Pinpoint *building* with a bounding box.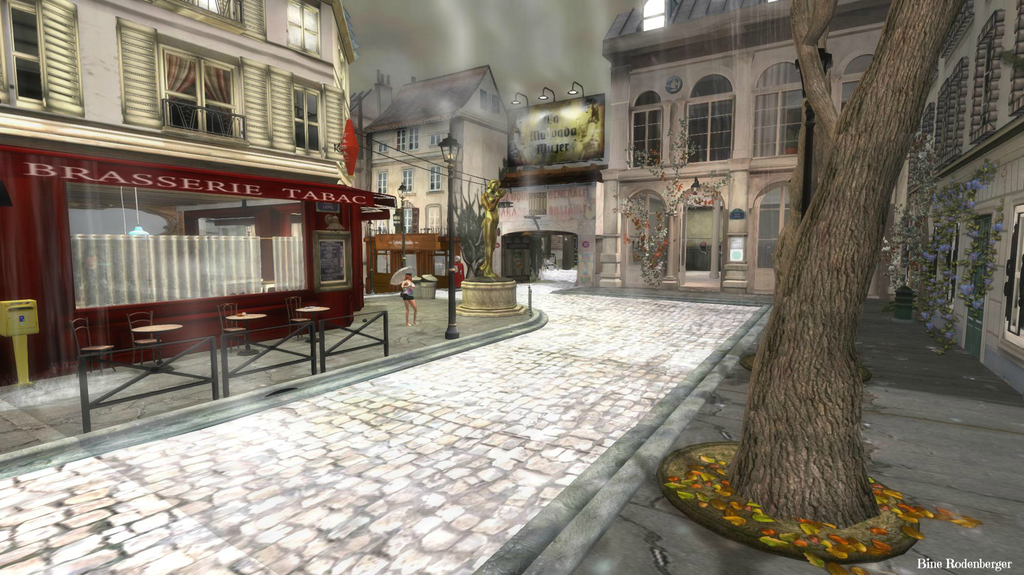
locate(353, 68, 508, 289).
